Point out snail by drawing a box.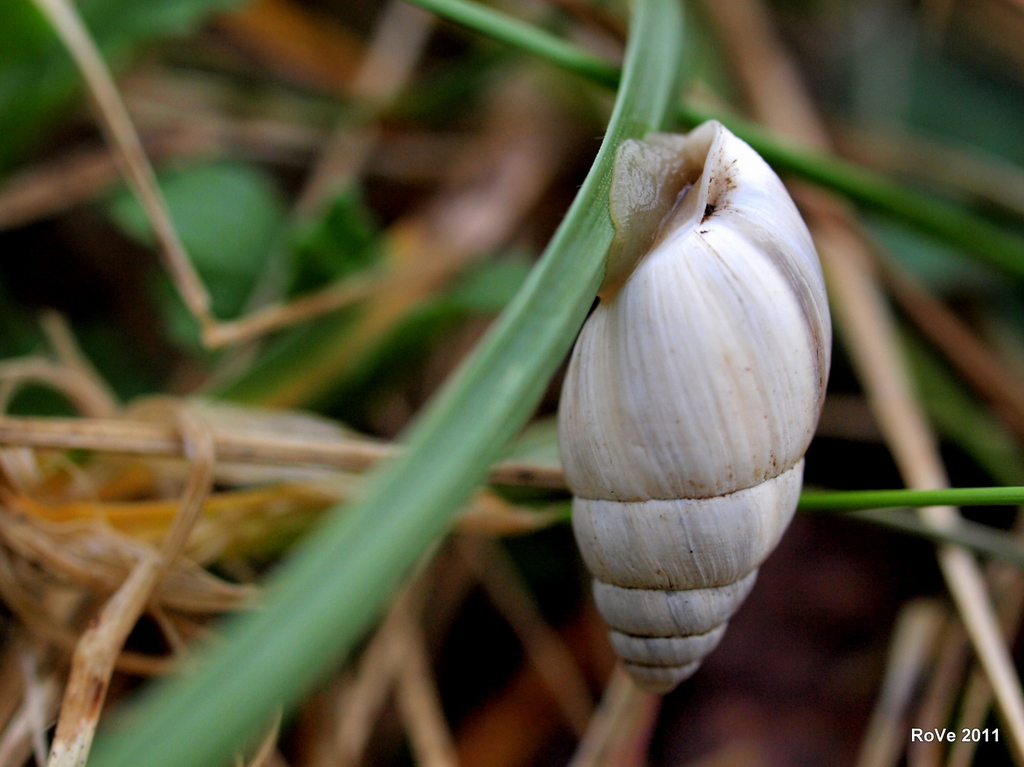
detection(552, 115, 832, 699).
